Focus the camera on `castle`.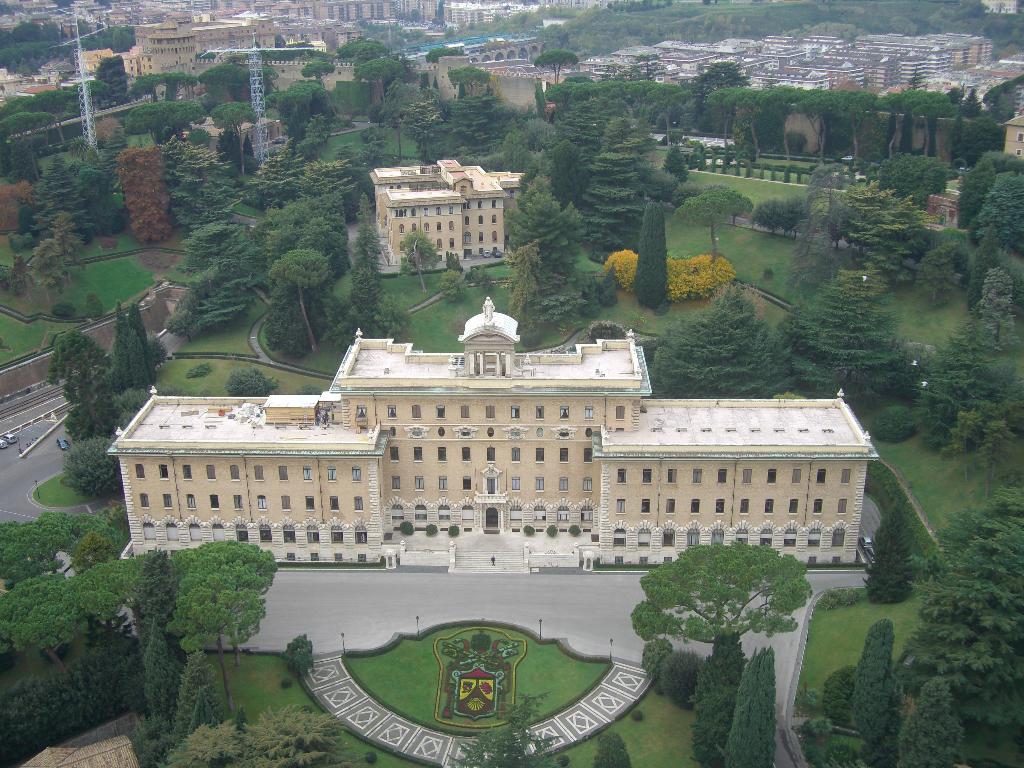
Focus region: {"left": 417, "top": 51, "right": 540, "bottom": 116}.
